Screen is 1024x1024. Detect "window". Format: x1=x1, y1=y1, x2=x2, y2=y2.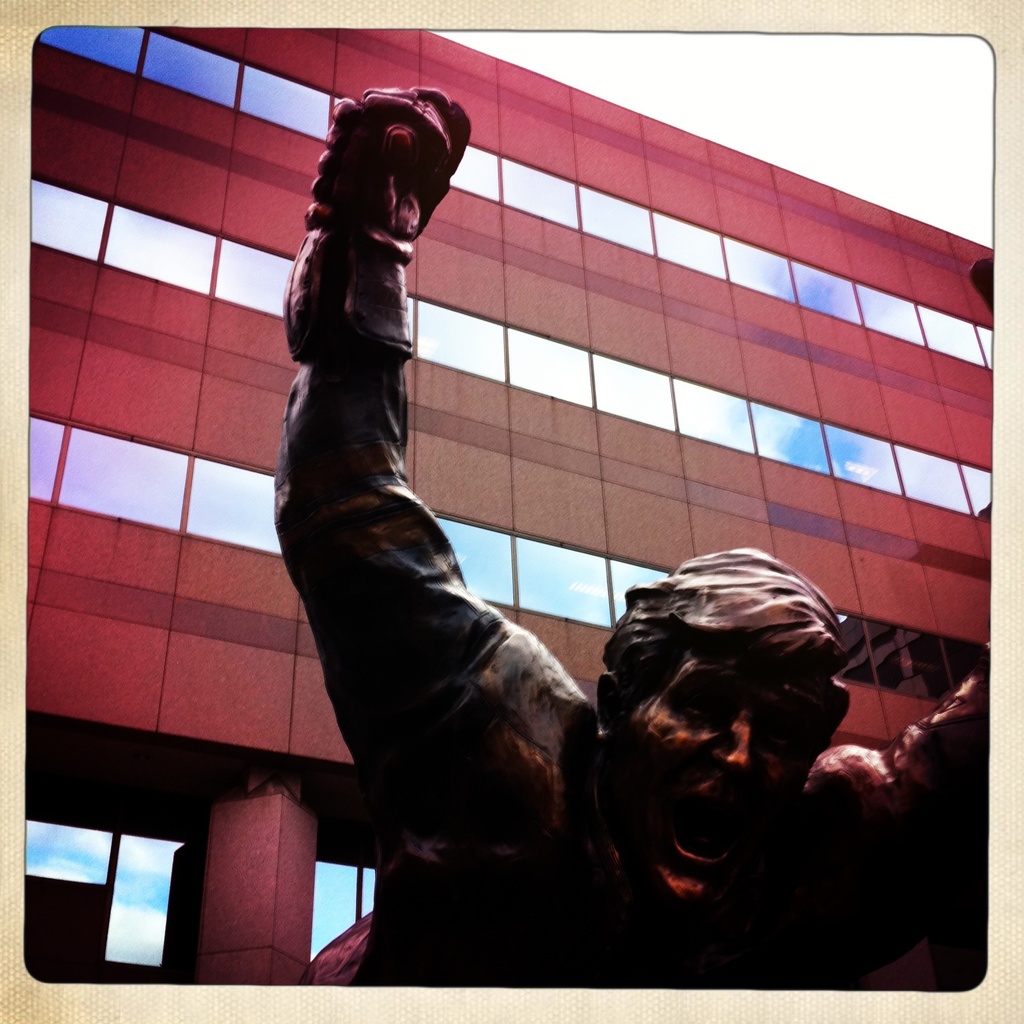
x1=509, y1=541, x2=620, y2=630.
